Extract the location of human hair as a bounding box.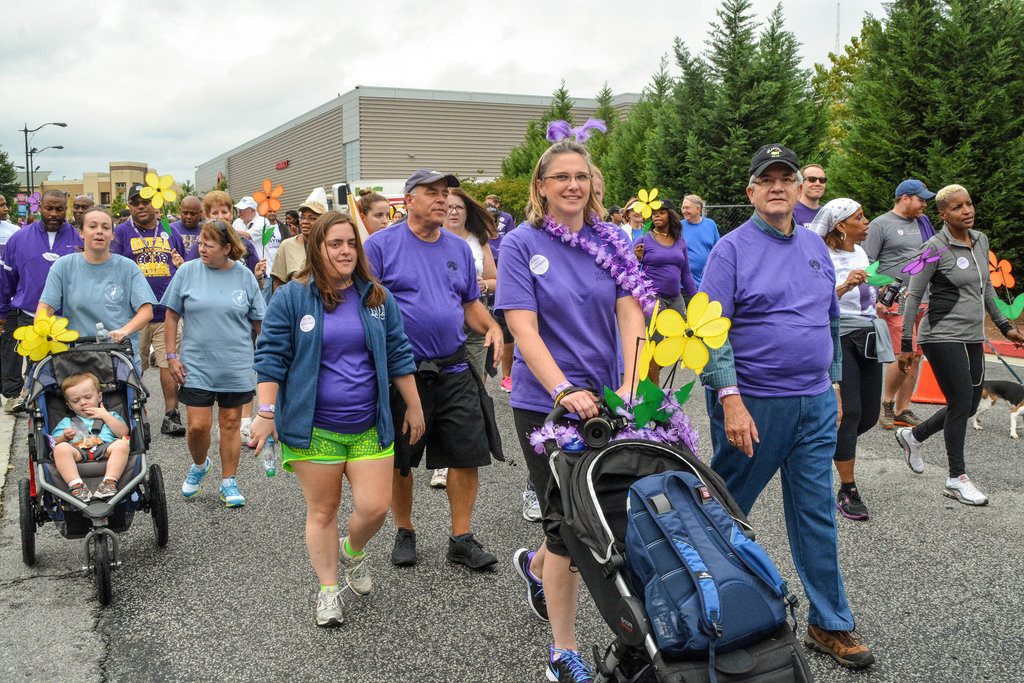
region(312, 204, 383, 307).
